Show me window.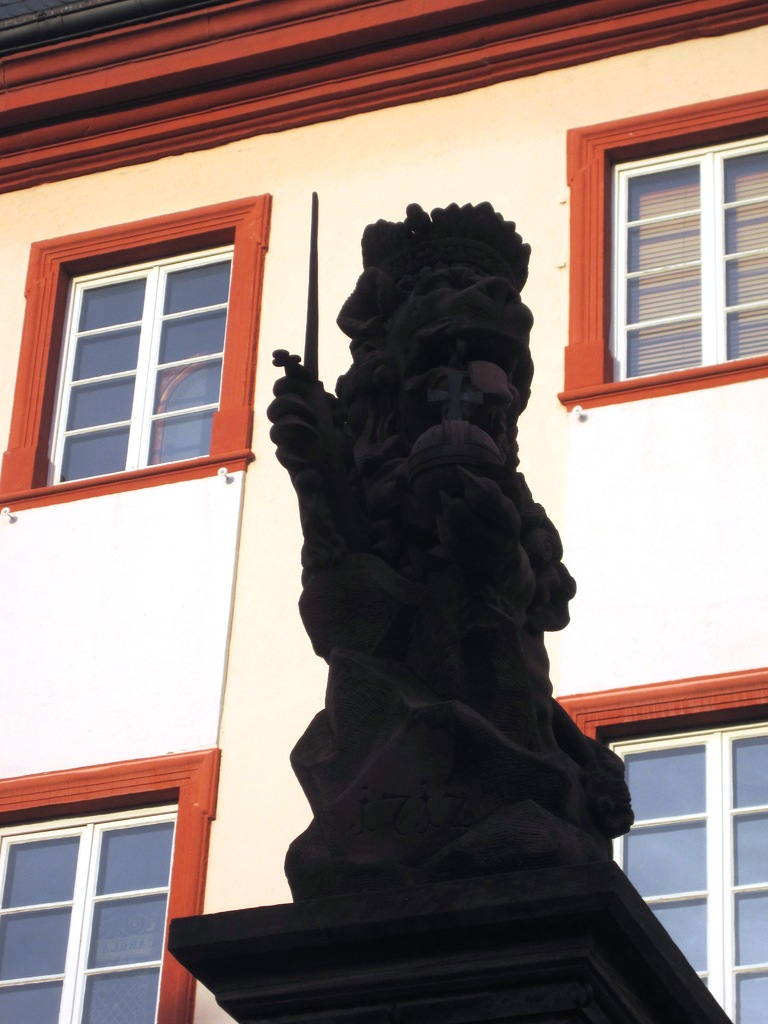
window is here: [10,189,286,518].
